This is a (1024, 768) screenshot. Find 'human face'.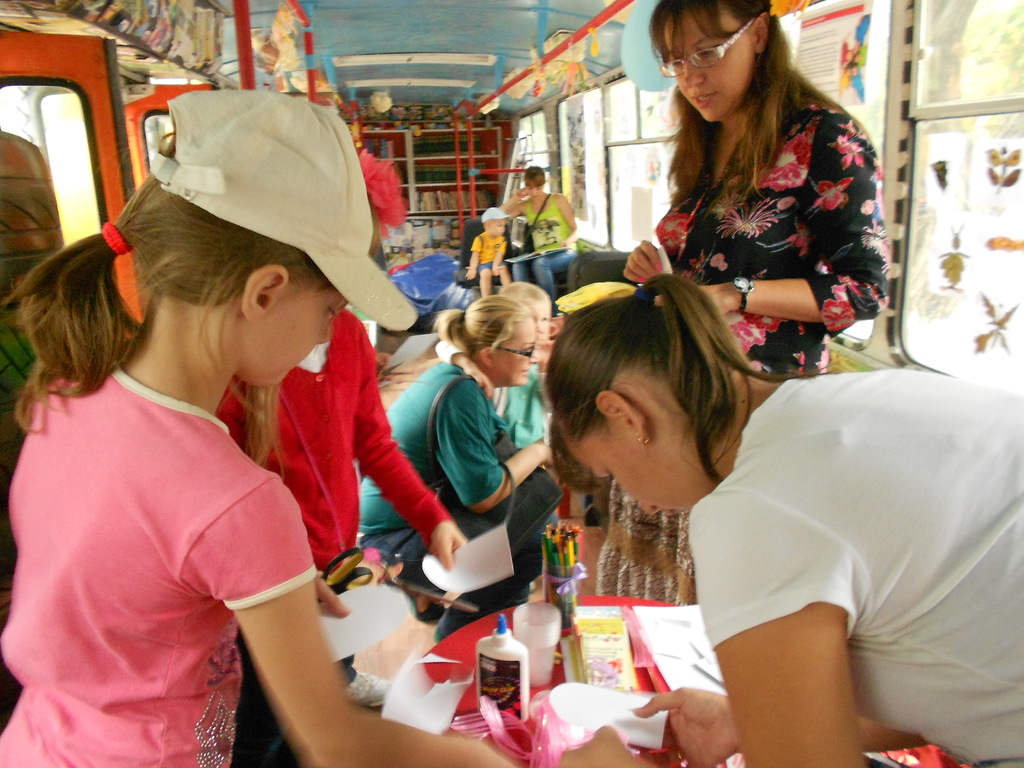
Bounding box: 660 17 786 112.
